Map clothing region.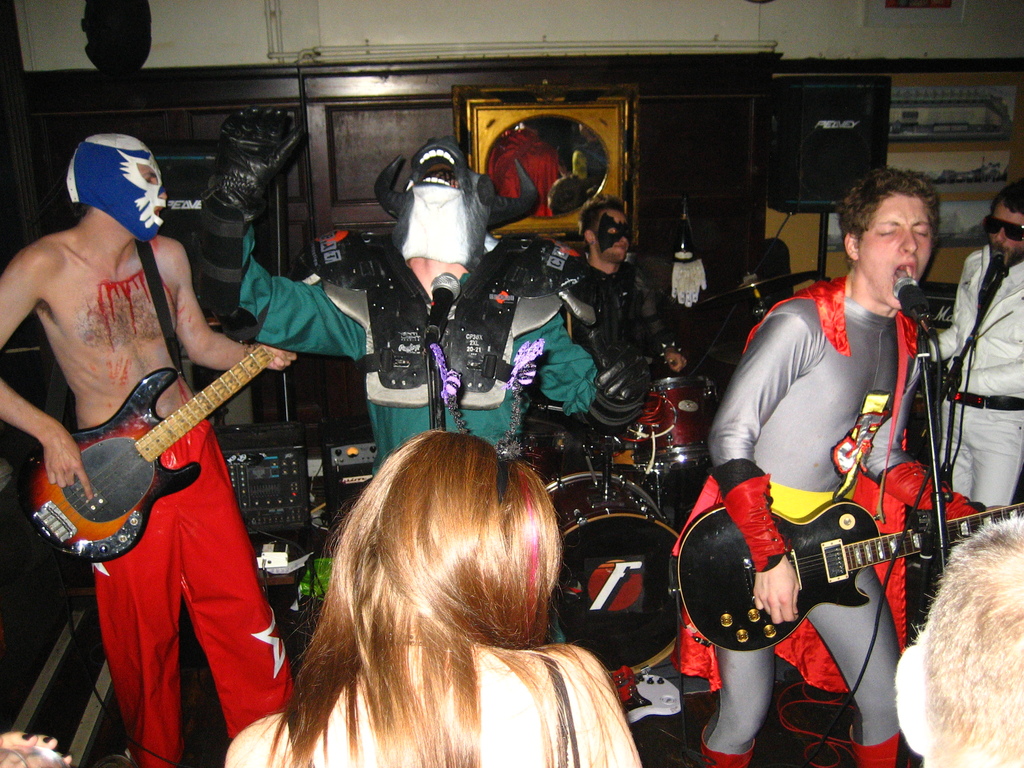
Mapped to <bbox>672, 268, 967, 738</bbox>.
